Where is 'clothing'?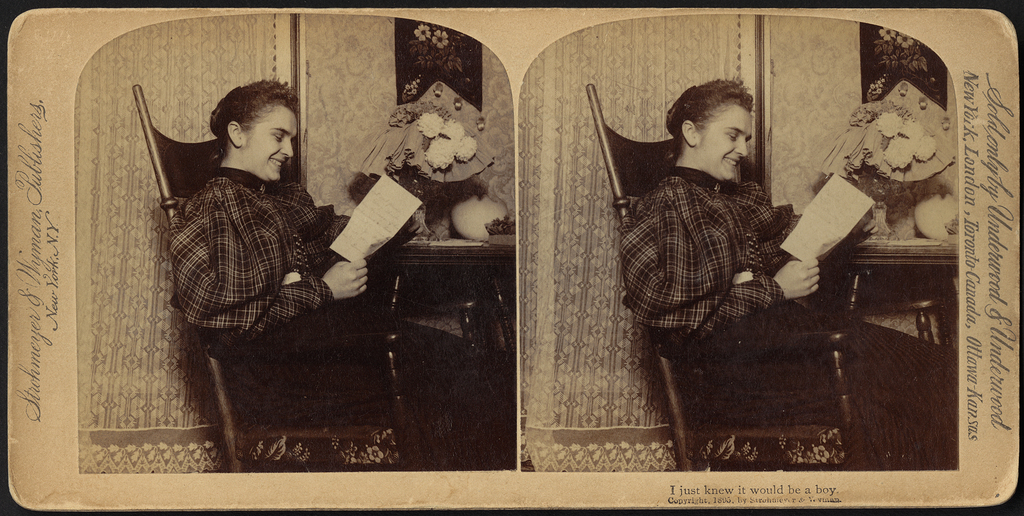
region(616, 158, 962, 469).
